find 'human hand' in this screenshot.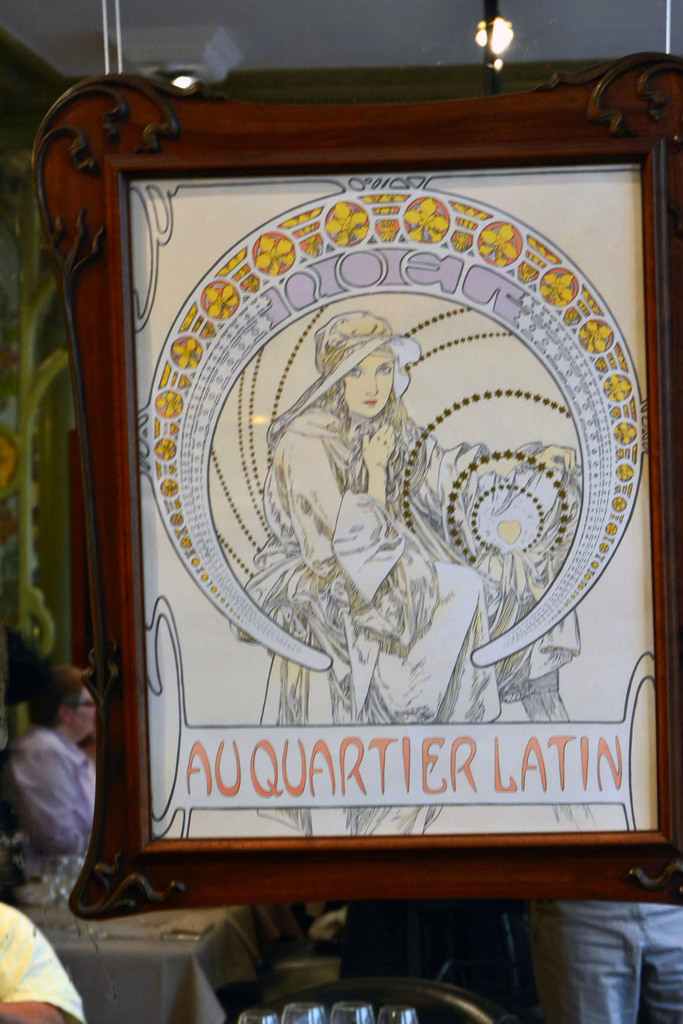
The bounding box for 'human hand' is [358, 418, 400, 472].
